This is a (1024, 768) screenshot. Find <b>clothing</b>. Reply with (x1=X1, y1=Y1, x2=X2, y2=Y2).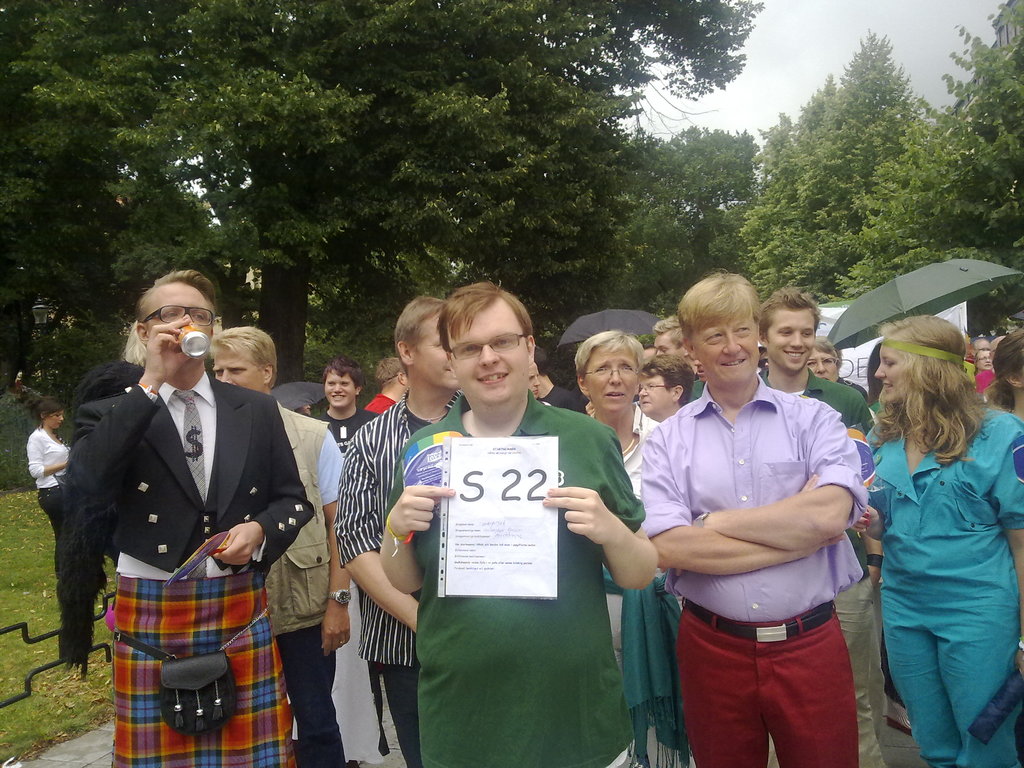
(x1=369, y1=657, x2=420, y2=767).
